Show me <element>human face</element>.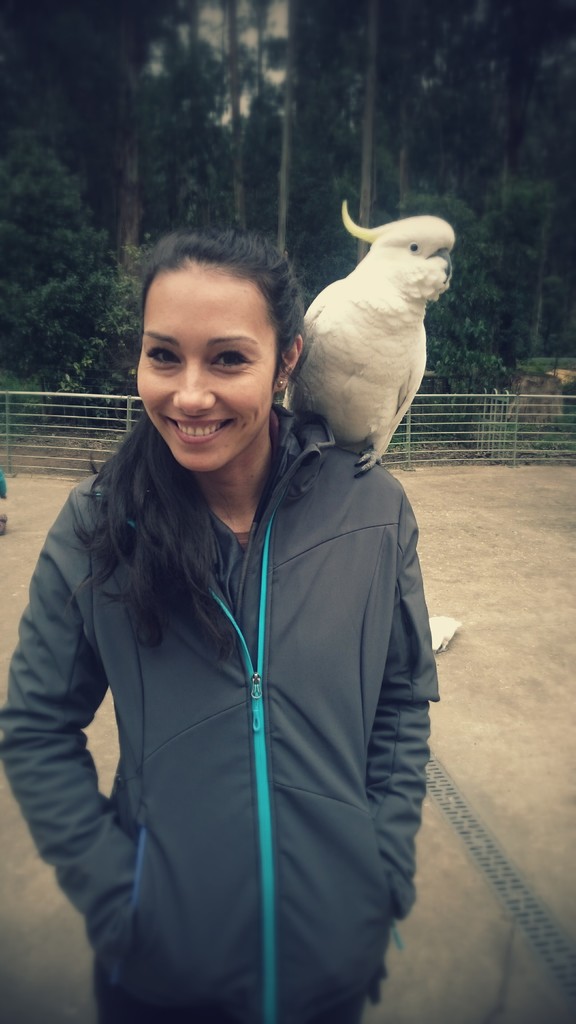
<element>human face</element> is here: locate(134, 273, 278, 473).
